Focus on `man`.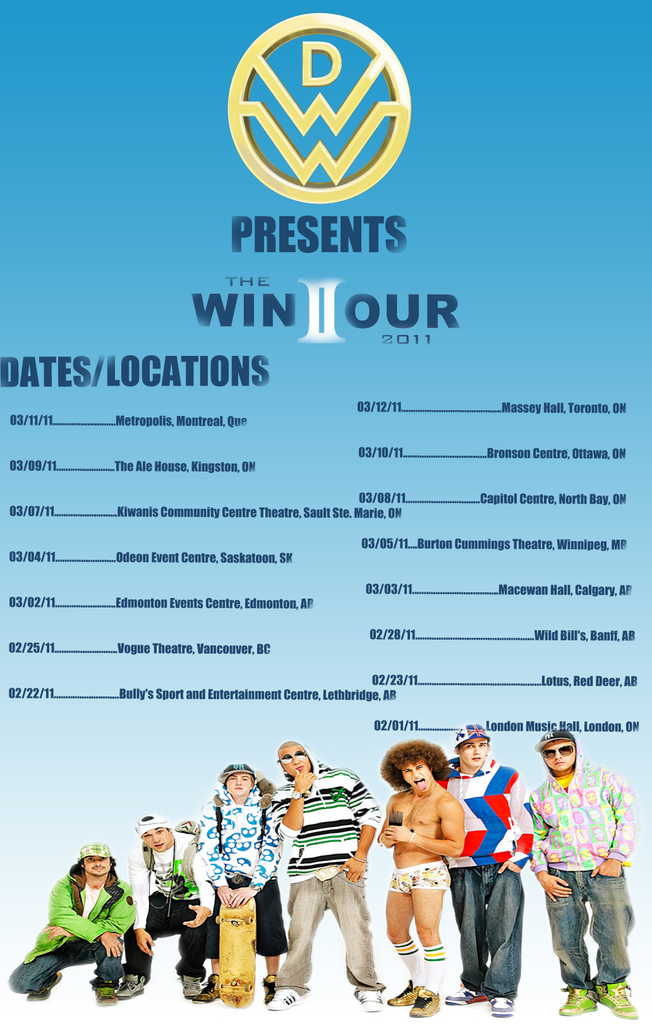
Focused at <bbox>370, 740, 462, 1017</bbox>.
